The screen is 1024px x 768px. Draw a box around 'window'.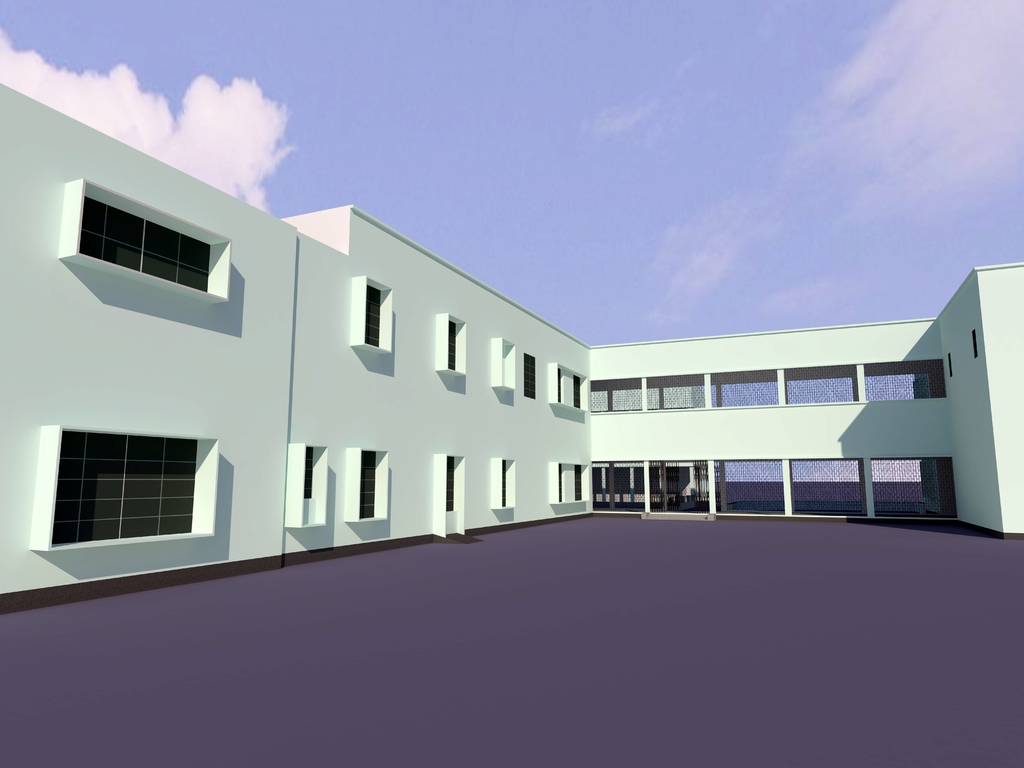
[285,440,328,532].
